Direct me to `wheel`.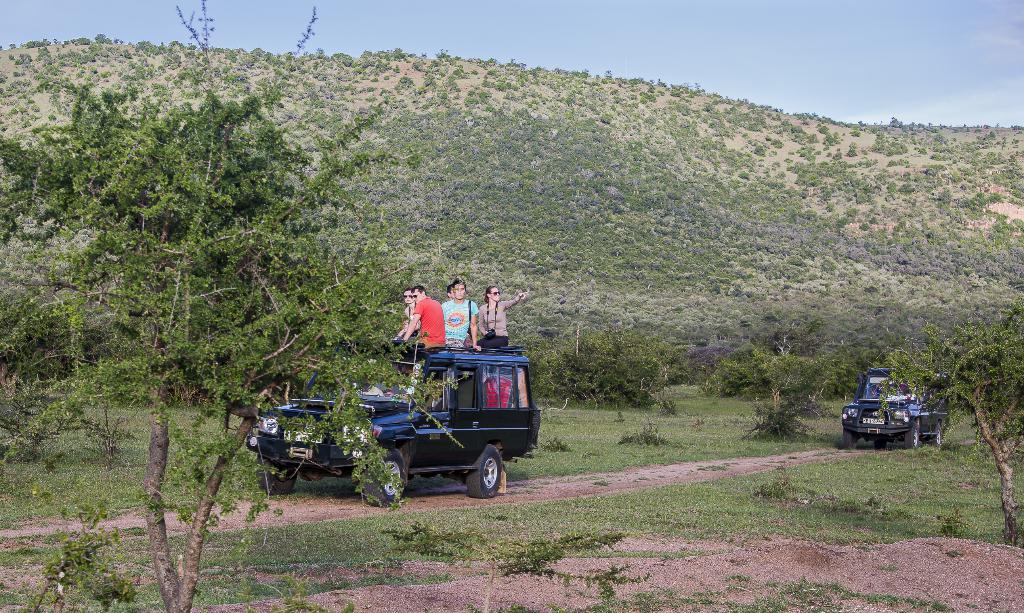
Direction: [x1=366, y1=450, x2=403, y2=508].
